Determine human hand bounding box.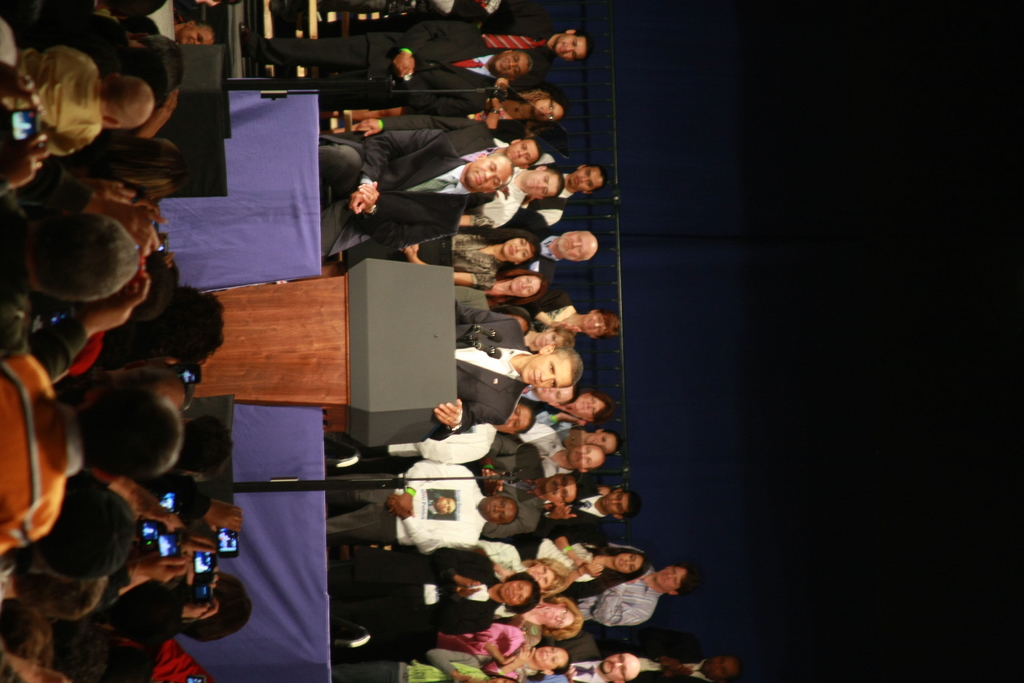
Determined: [564,664,581,680].
